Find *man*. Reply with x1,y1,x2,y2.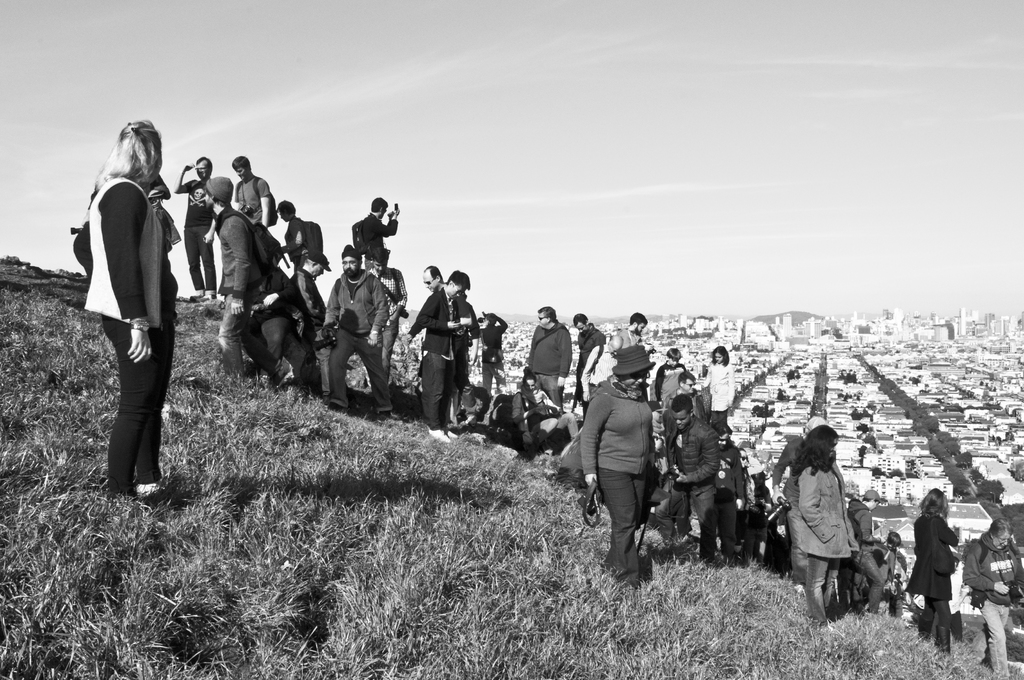
371,248,413,359.
